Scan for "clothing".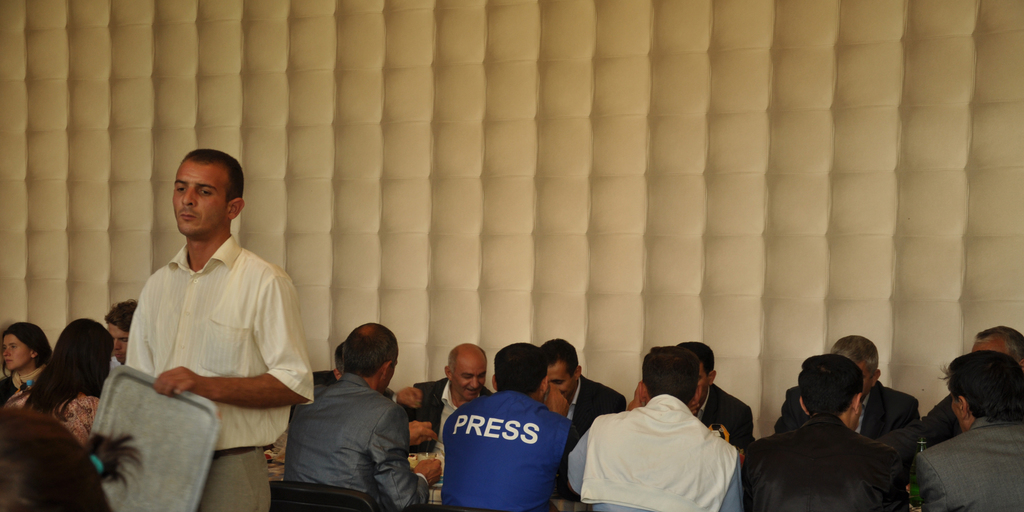
Scan result: <region>769, 382, 914, 437</region>.
